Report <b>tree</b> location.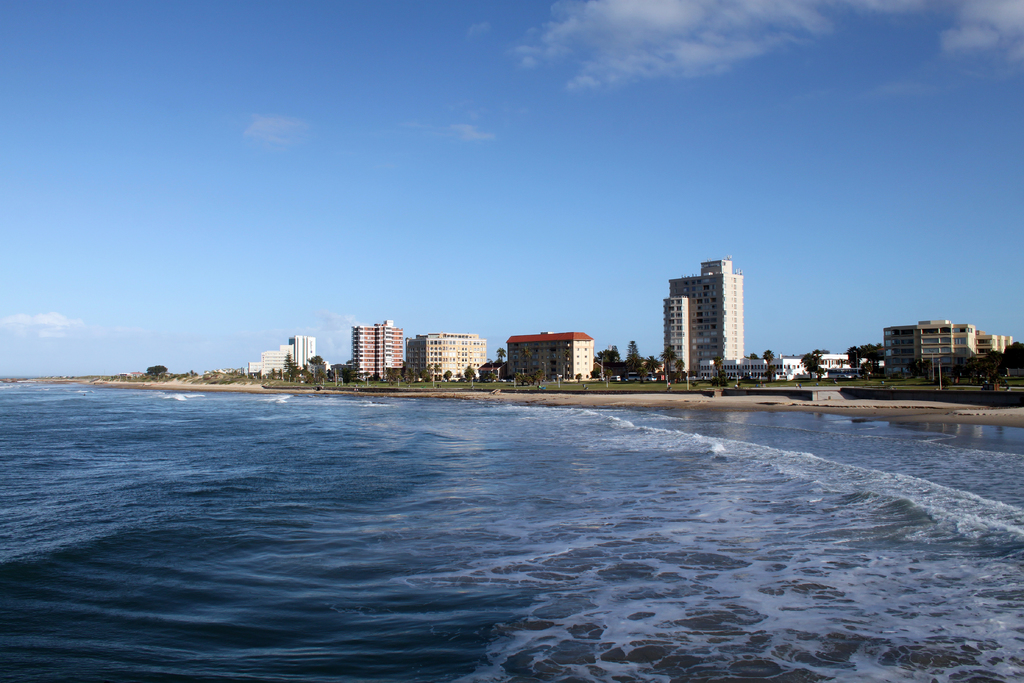
Report: locate(520, 347, 532, 374).
